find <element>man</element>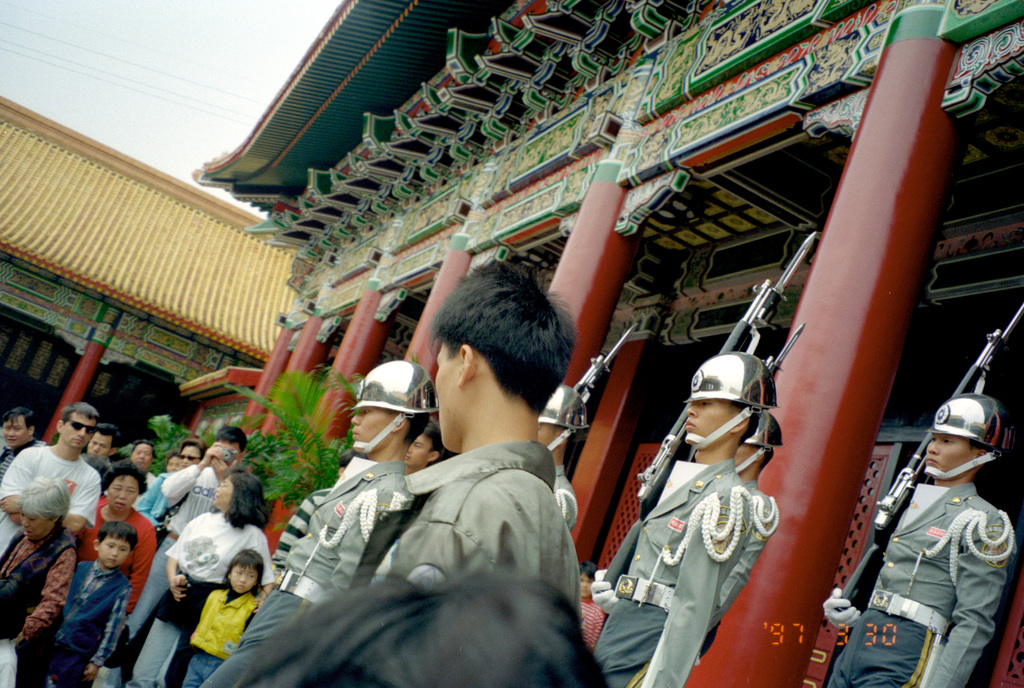
(left=536, top=386, right=588, bottom=537)
